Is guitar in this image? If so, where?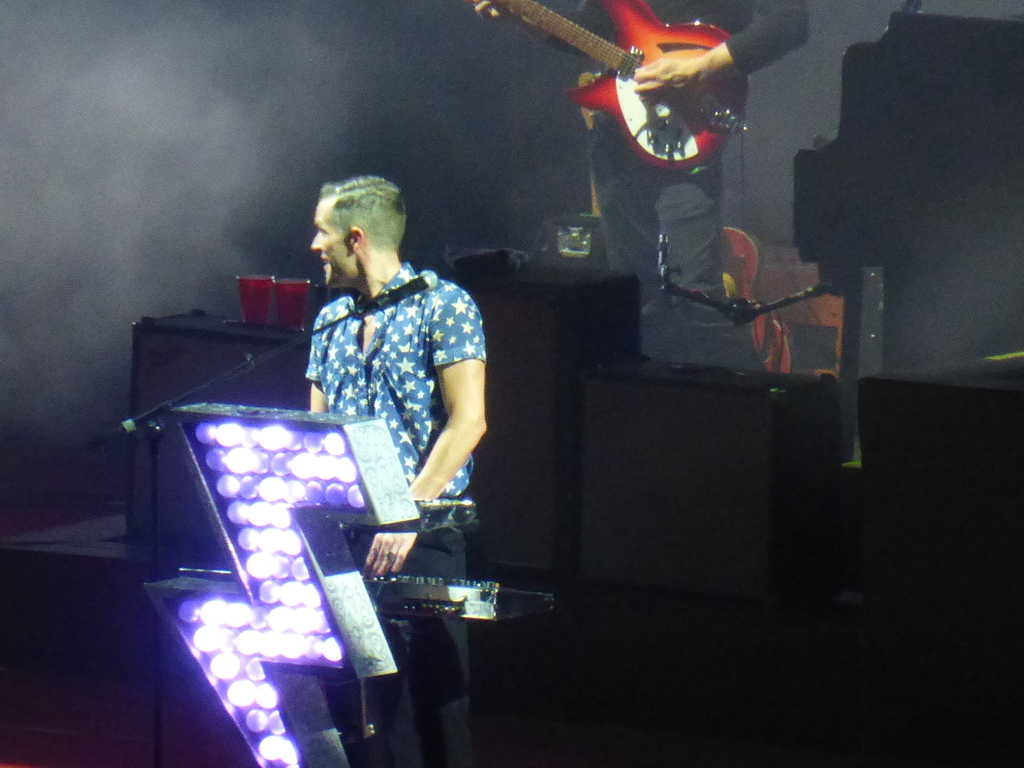
Yes, at <region>658, 228, 803, 387</region>.
